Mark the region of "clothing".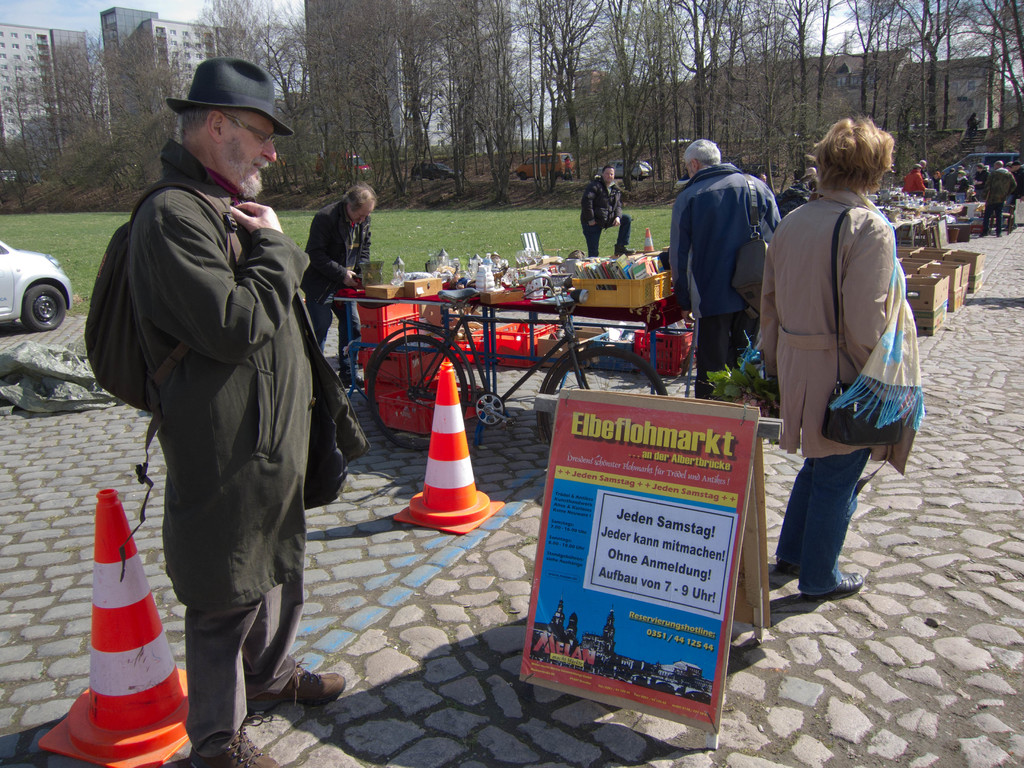
Region: 582/172/627/248.
